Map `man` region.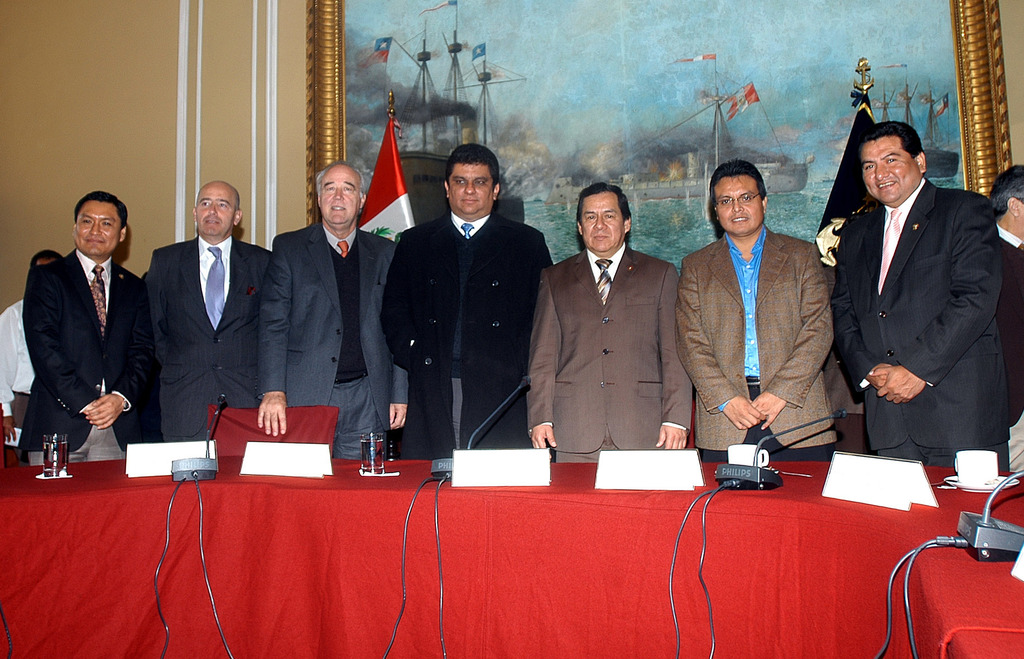
Mapped to x1=525, y1=182, x2=695, y2=462.
